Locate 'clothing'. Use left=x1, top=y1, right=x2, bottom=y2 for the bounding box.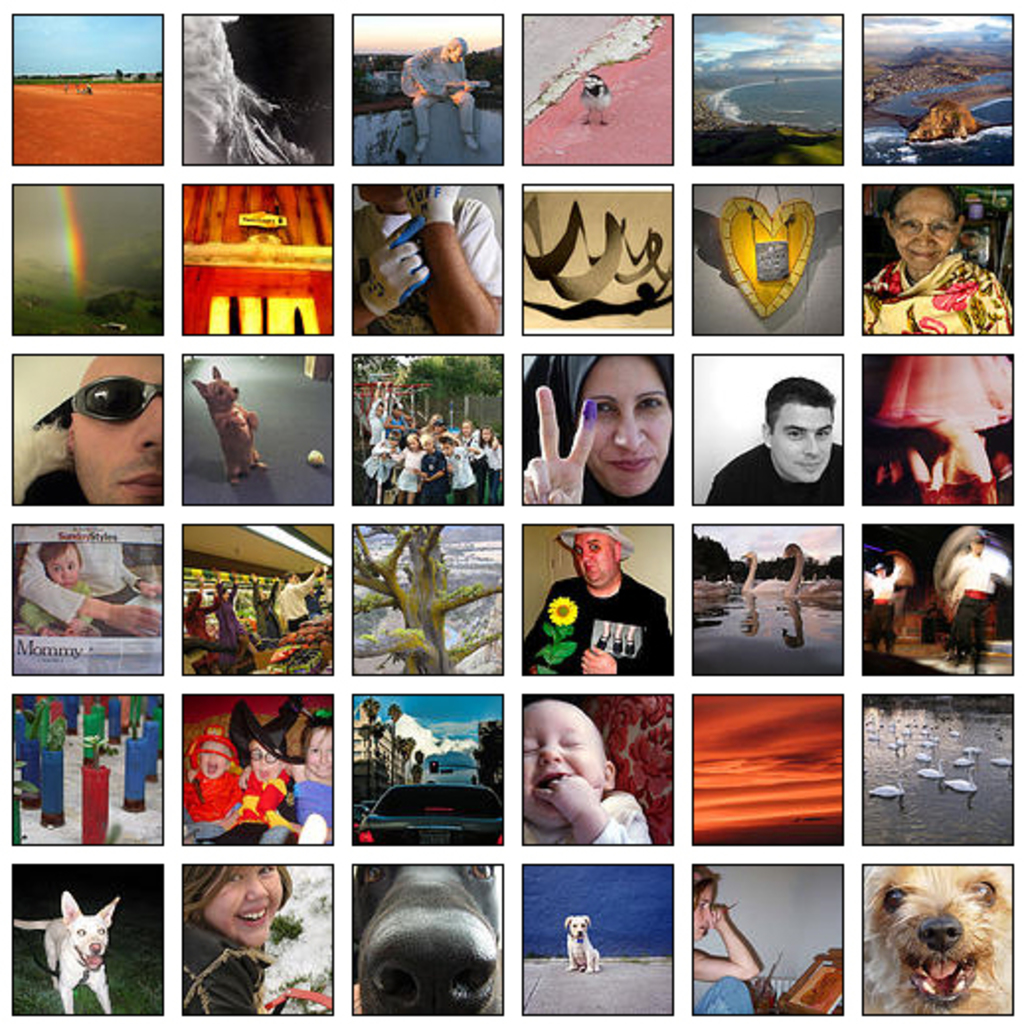
left=951, top=550, right=998, bottom=591.
